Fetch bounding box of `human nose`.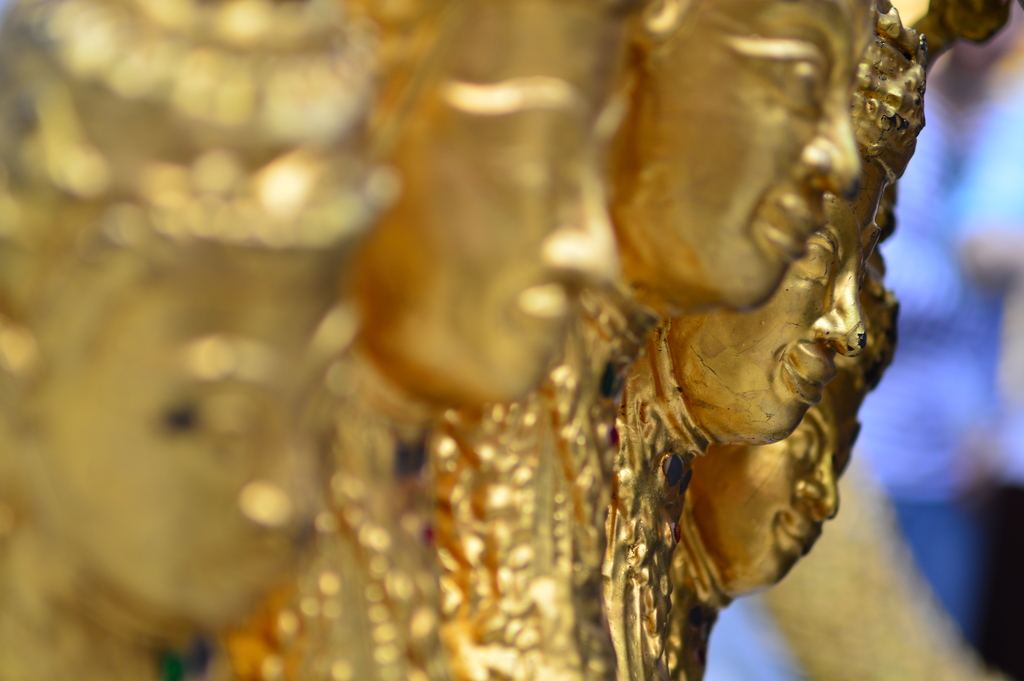
Bbox: 806/86/865/199.
